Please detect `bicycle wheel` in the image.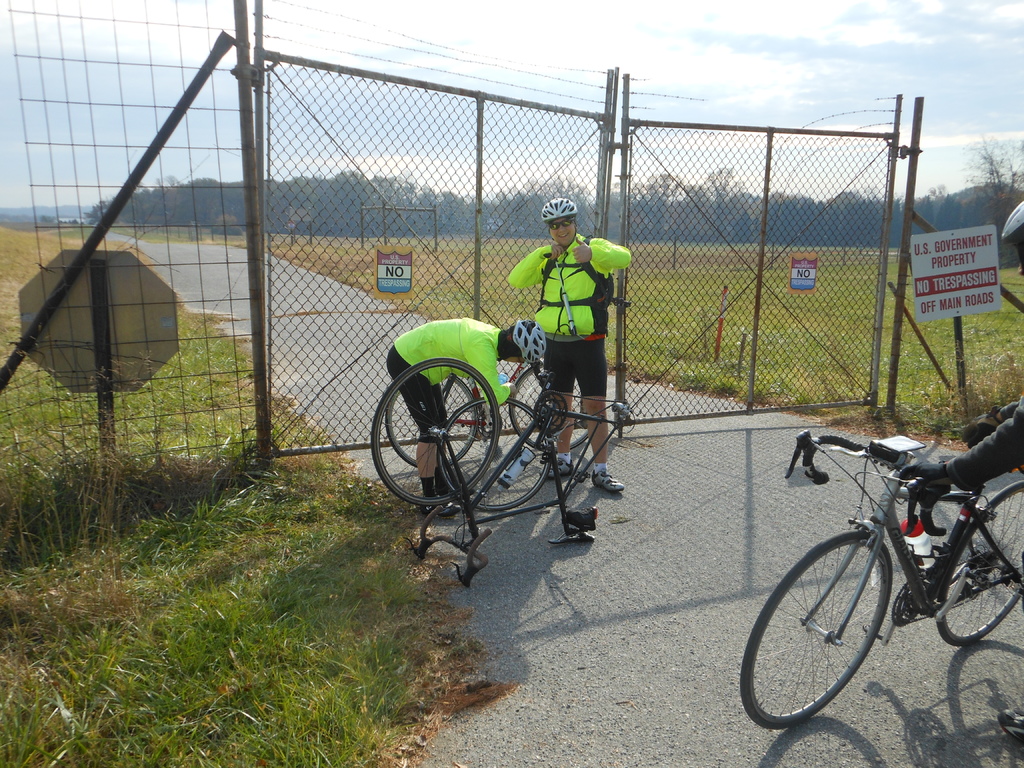
<bbox>505, 353, 604, 452</bbox>.
